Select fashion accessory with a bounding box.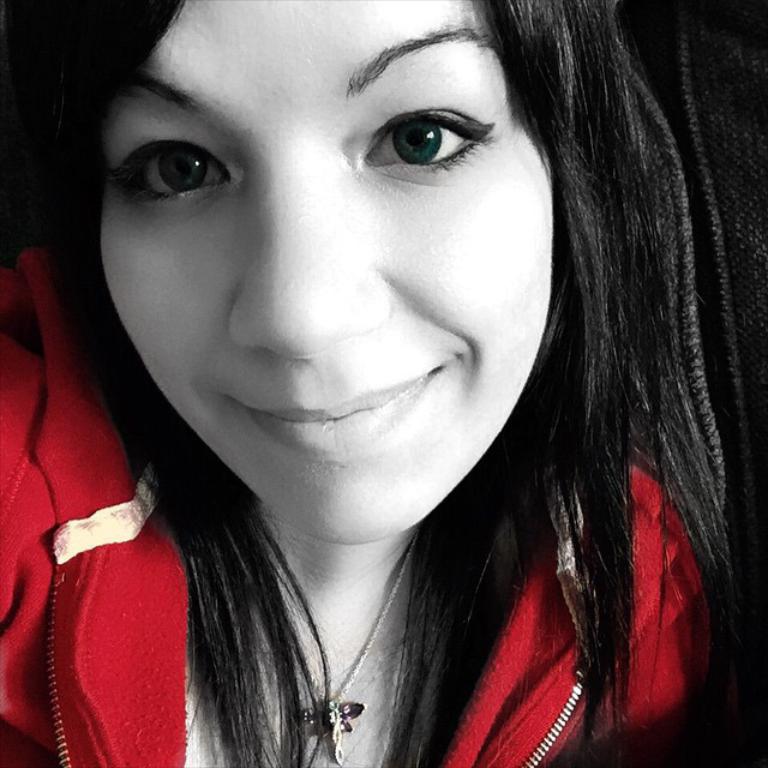
(left=217, top=518, right=419, bottom=767).
